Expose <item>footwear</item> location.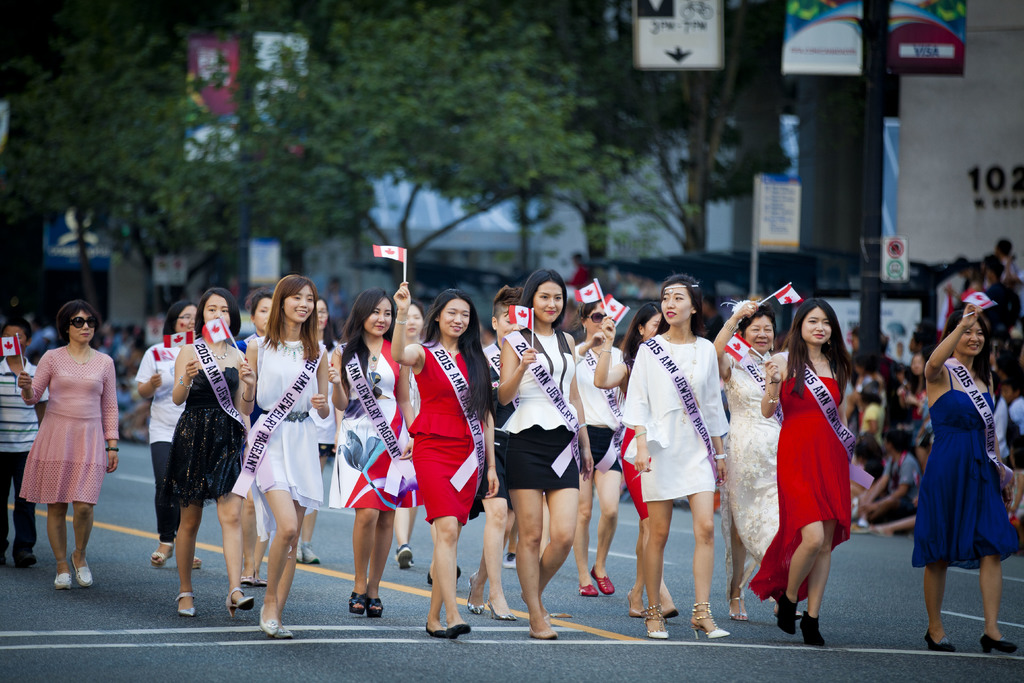
Exposed at Rect(526, 629, 552, 638).
